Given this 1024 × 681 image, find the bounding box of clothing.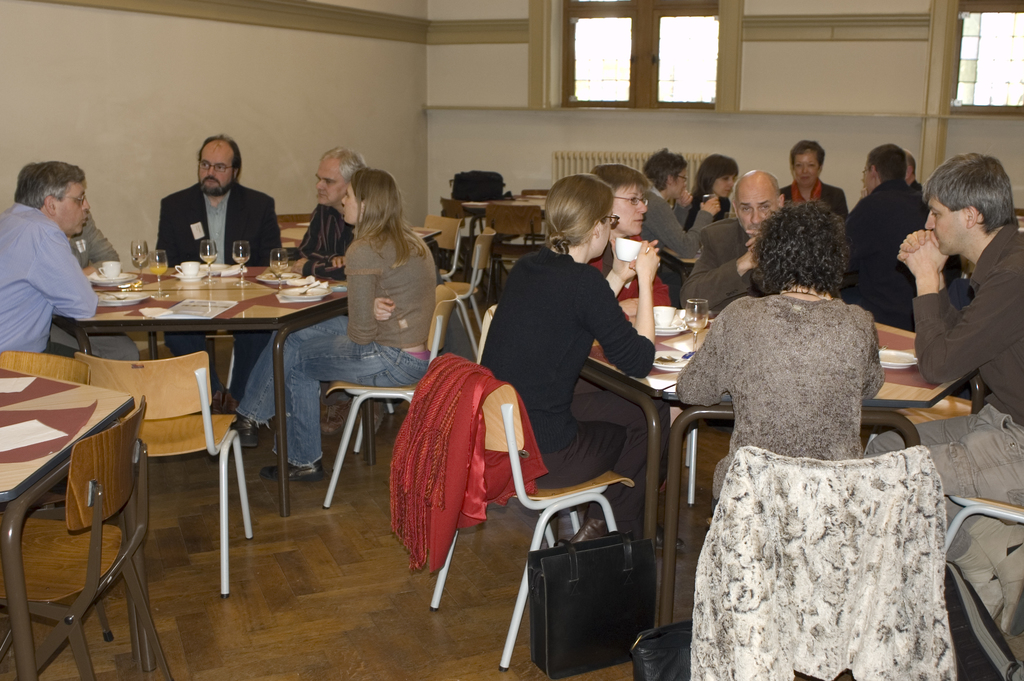
select_region(852, 180, 960, 331).
